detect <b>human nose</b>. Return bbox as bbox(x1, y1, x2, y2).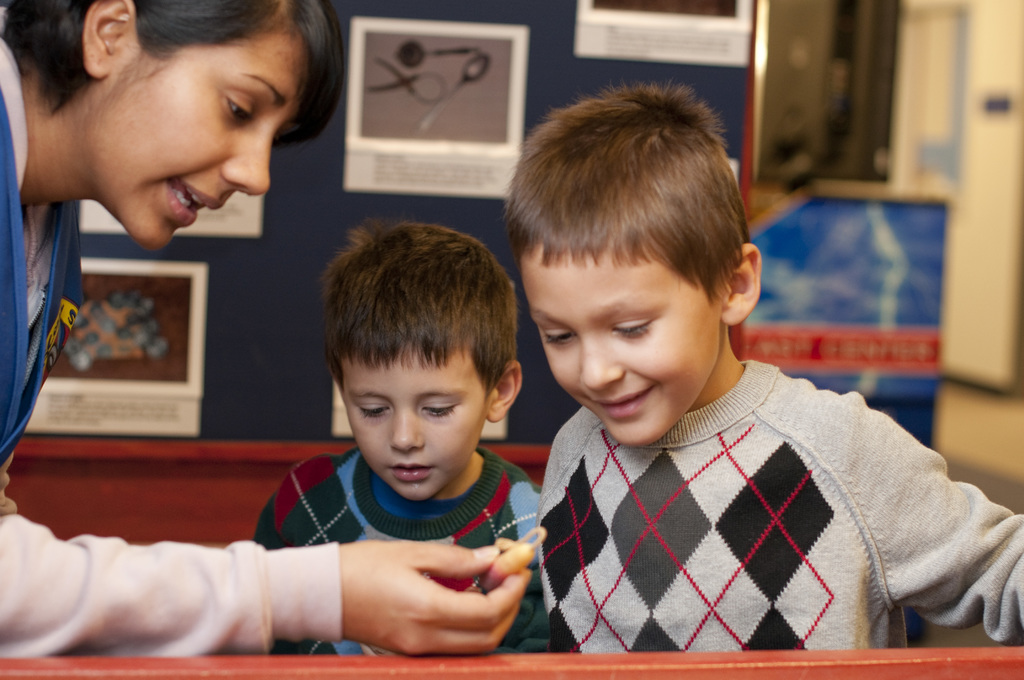
bbox(218, 147, 273, 204).
